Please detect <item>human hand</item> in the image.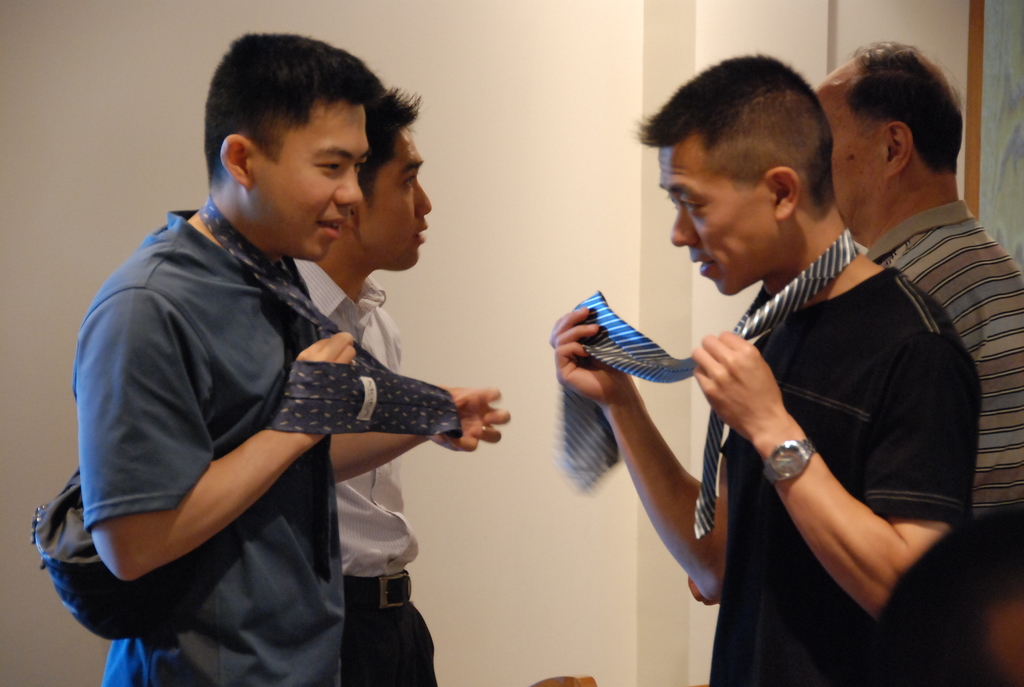
695 332 807 468.
